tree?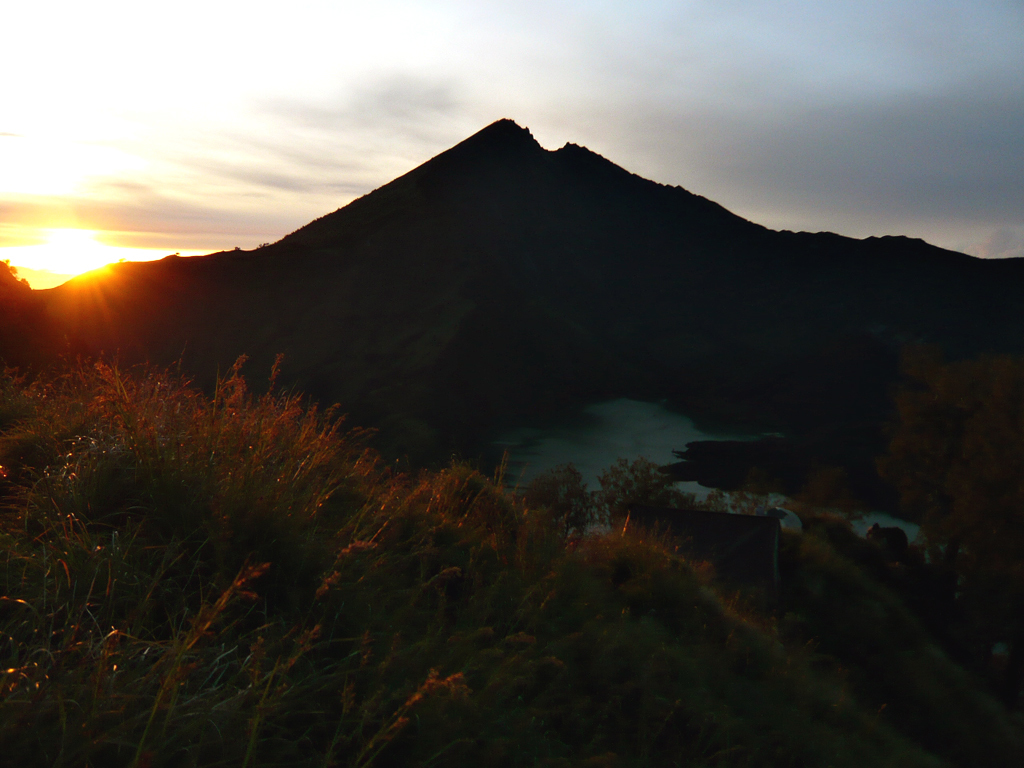
bbox=(524, 463, 604, 534)
